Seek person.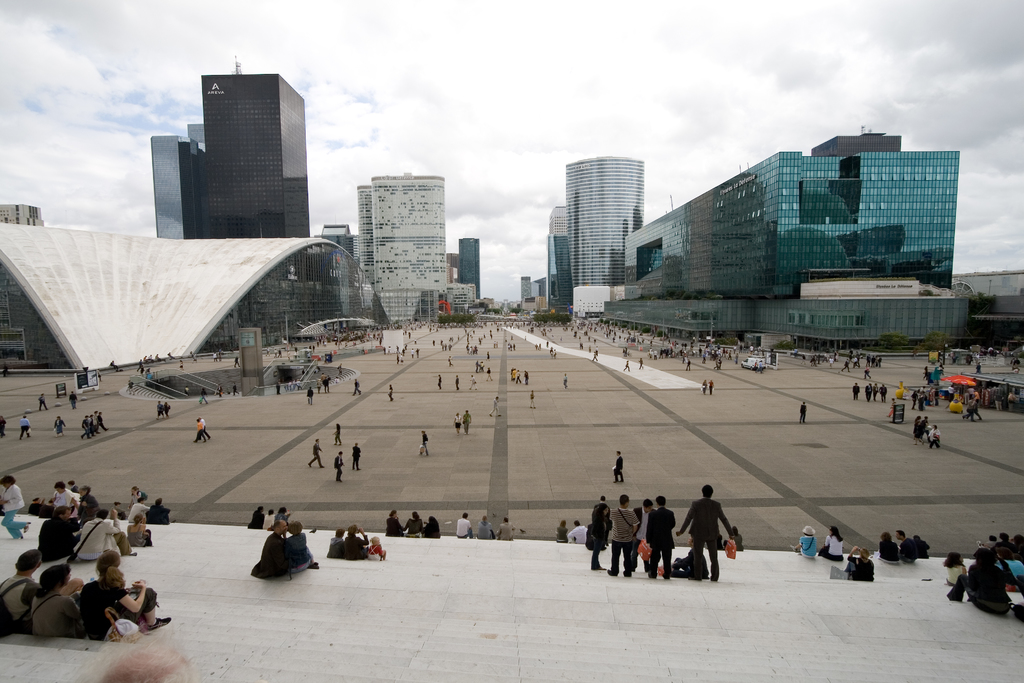
box=[307, 438, 325, 468].
